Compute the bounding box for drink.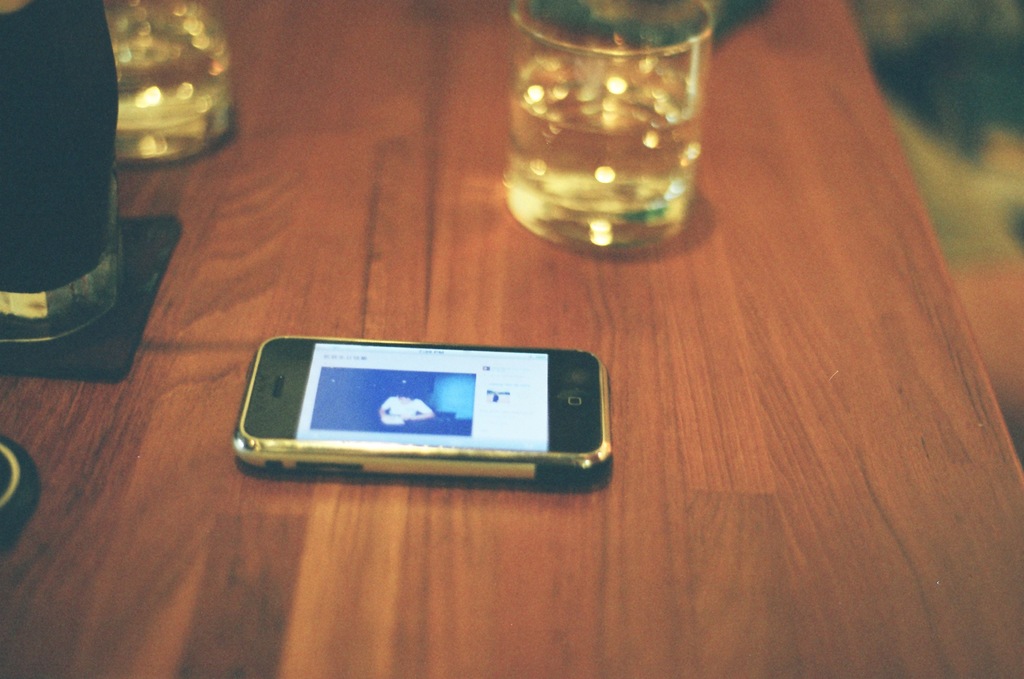
[x1=520, y1=4, x2=737, y2=295].
